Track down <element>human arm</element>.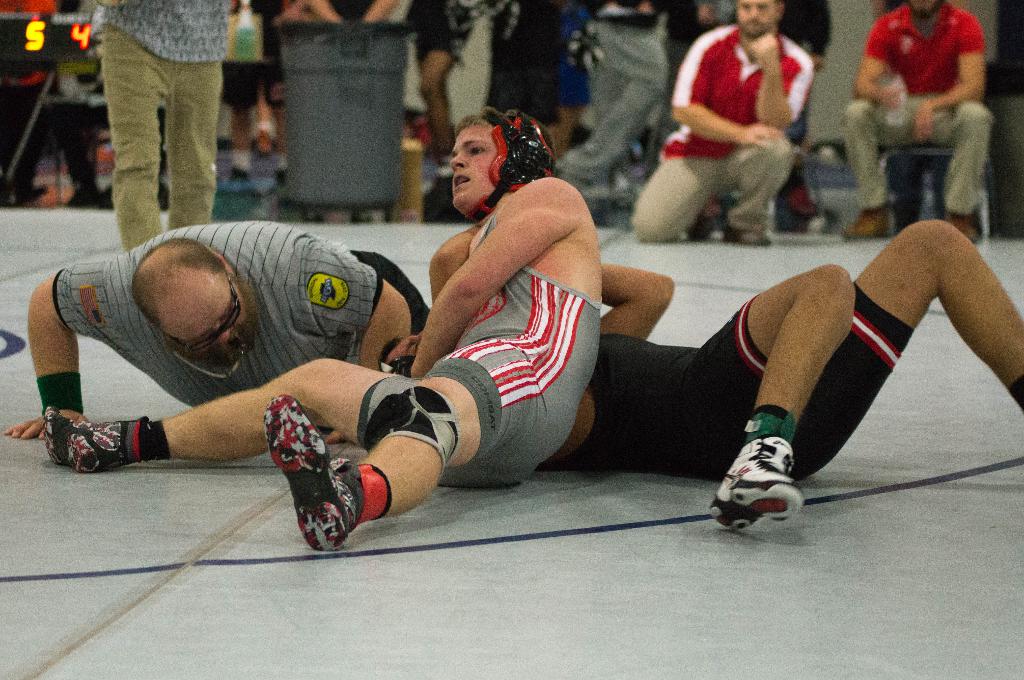
Tracked to detection(750, 30, 813, 135).
